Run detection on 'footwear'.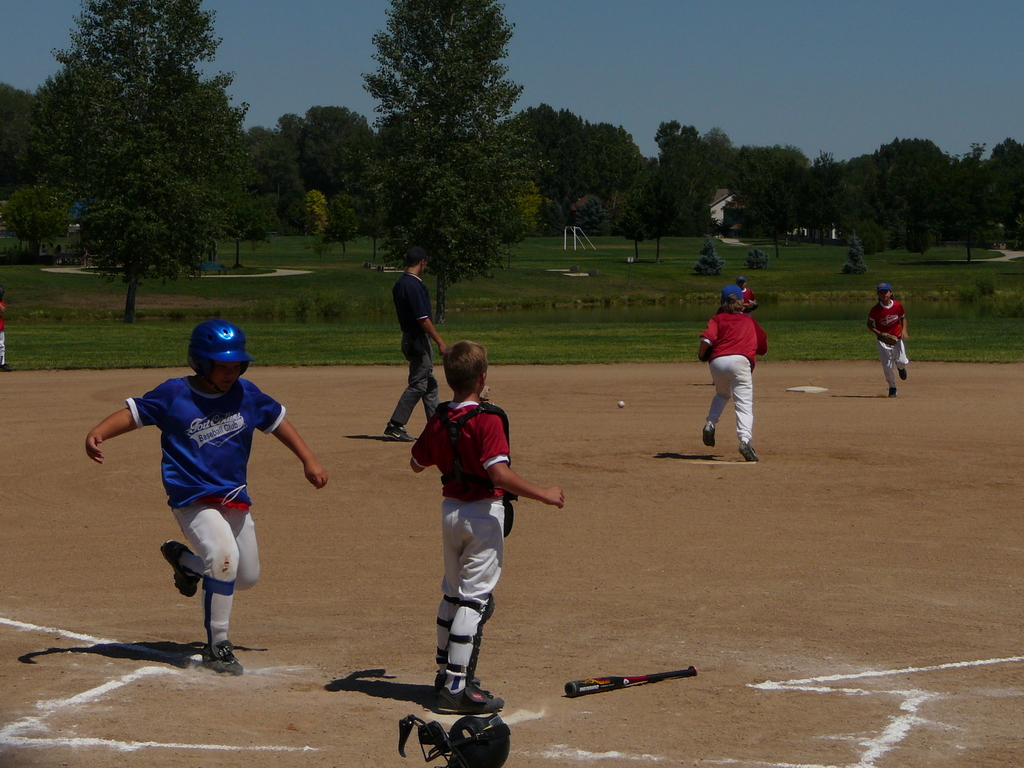
Result: 740,444,758,461.
